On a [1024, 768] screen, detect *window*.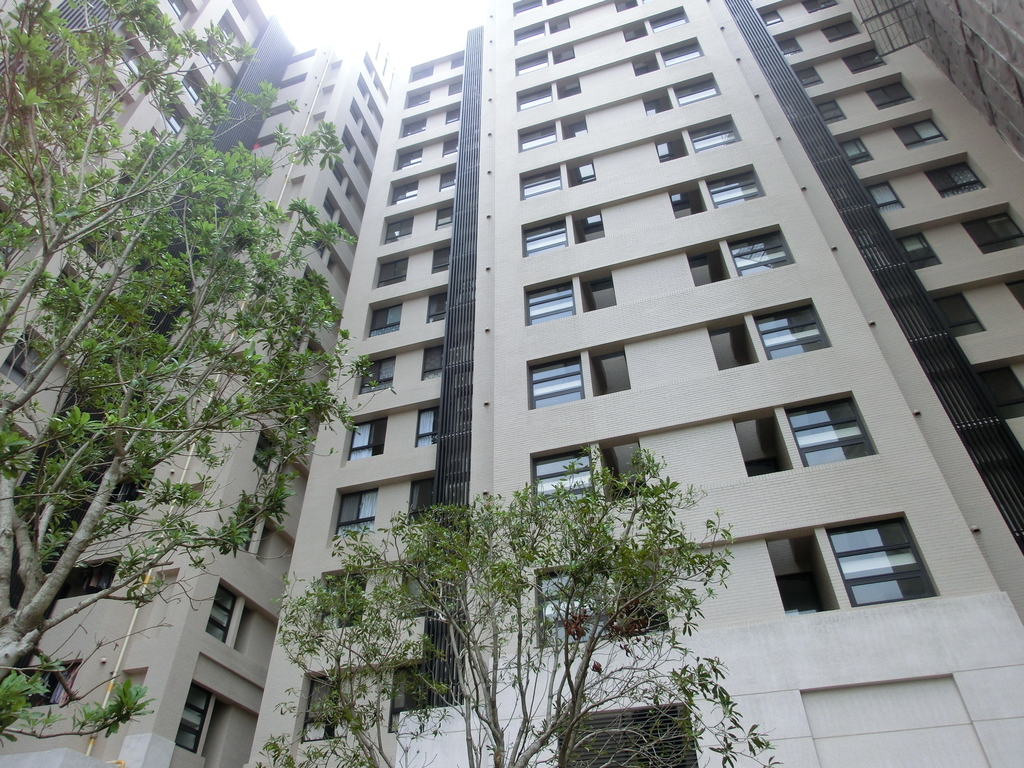
rect(515, 50, 553, 82).
